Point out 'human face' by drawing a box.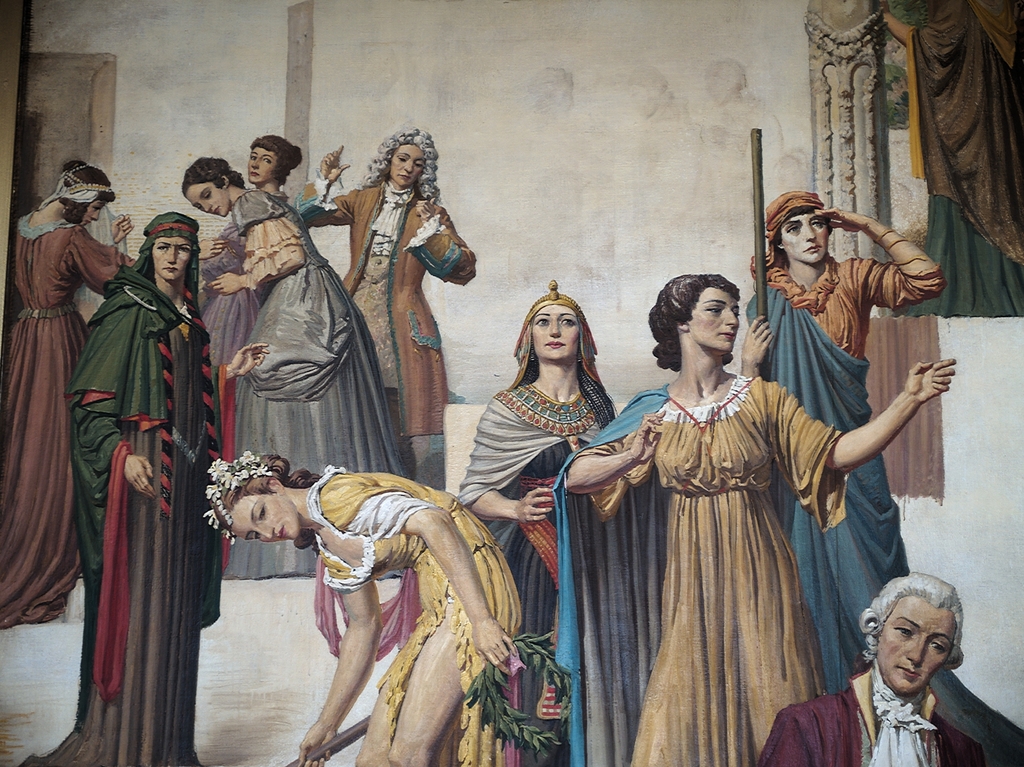
rect(83, 202, 102, 228).
